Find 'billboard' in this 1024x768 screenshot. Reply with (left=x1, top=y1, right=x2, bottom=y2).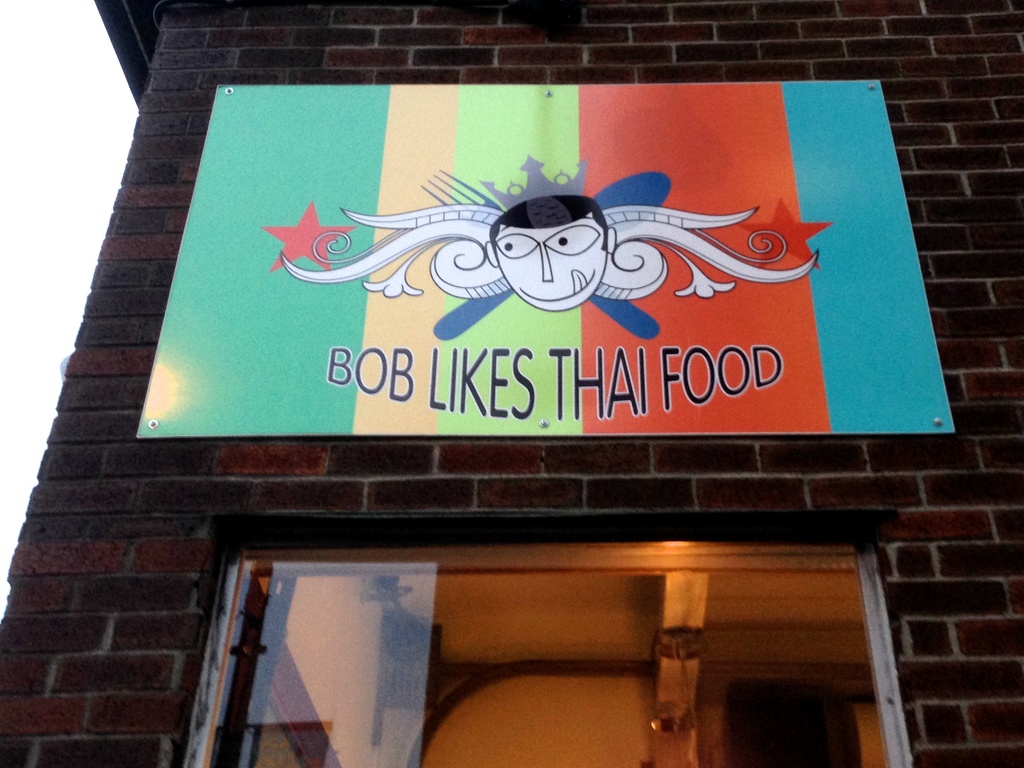
(left=127, top=119, right=902, bottom=495).
